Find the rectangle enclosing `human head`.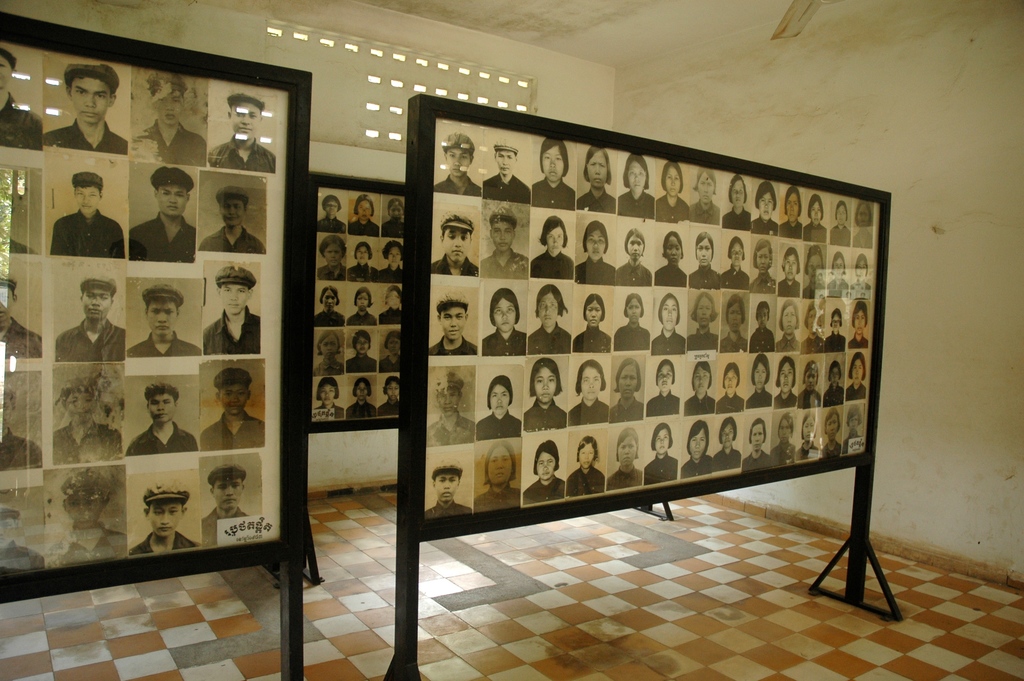
<bbox>323, 288, 335, 308</bbox>.
